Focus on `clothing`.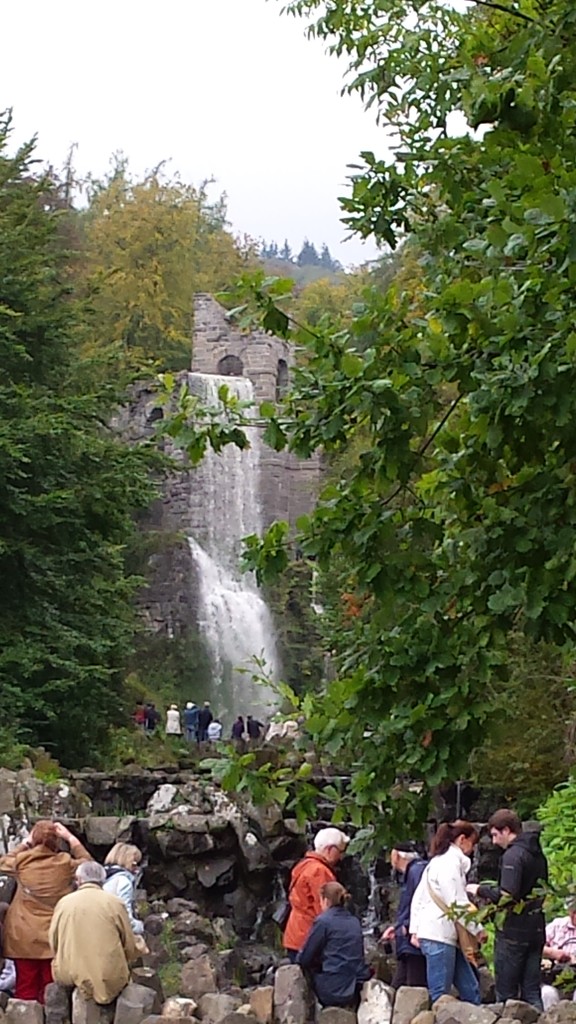
Focused at x1=0 y1=841 x2=85 y2=998.
